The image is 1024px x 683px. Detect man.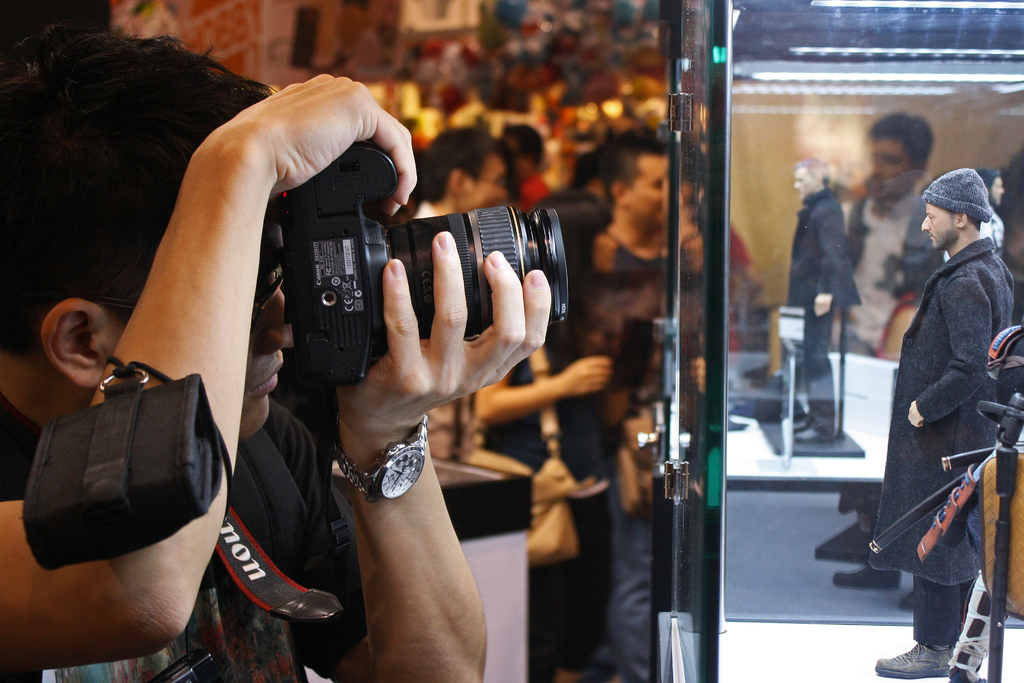
Detection: bbox=[413, 123, 531, 476].
